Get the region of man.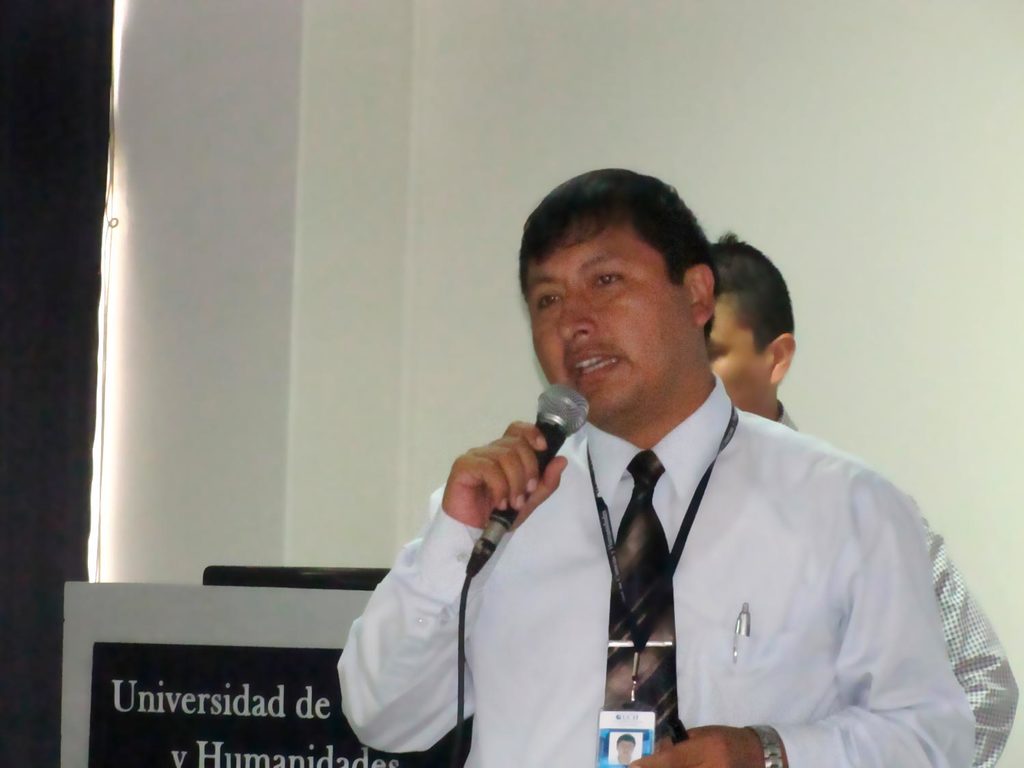
Rect(704, 233, 1013, 766).
